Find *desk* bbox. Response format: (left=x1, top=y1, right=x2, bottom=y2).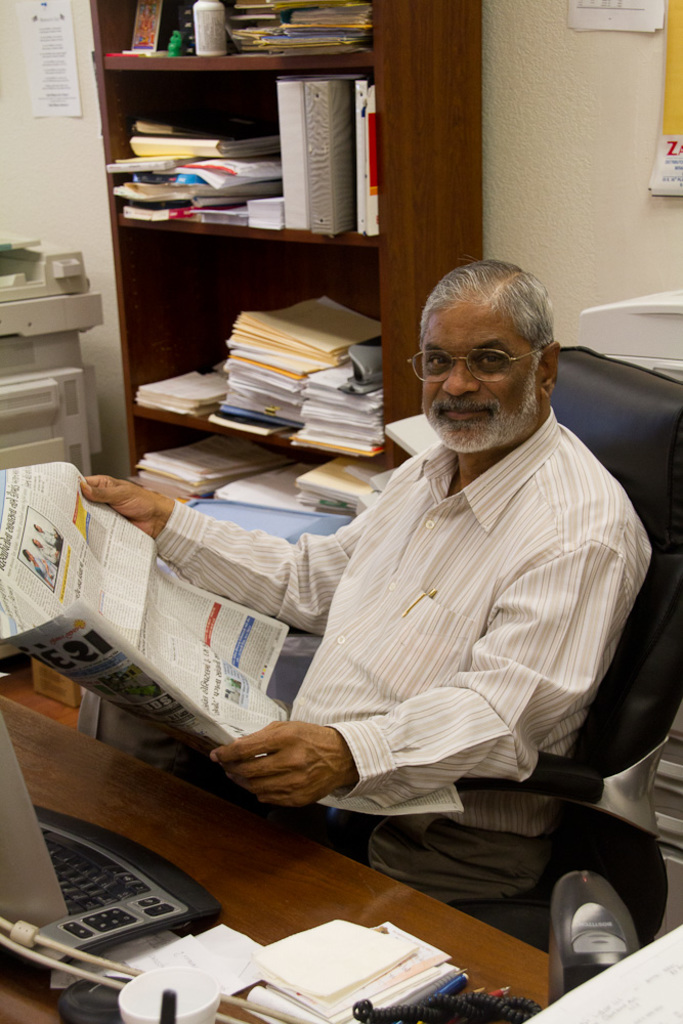
(left=3, top=698, right=548, bottom=1021).
